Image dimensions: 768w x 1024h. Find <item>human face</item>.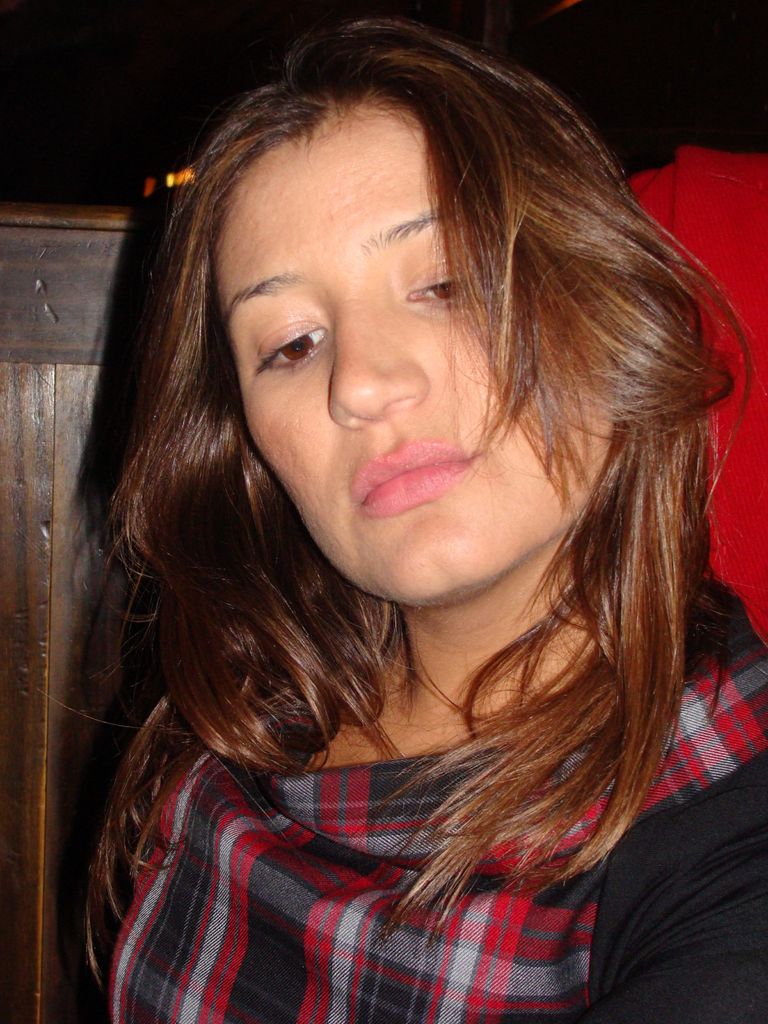
pyautogui.locateOnScreen(209, 92, 632, 617).
